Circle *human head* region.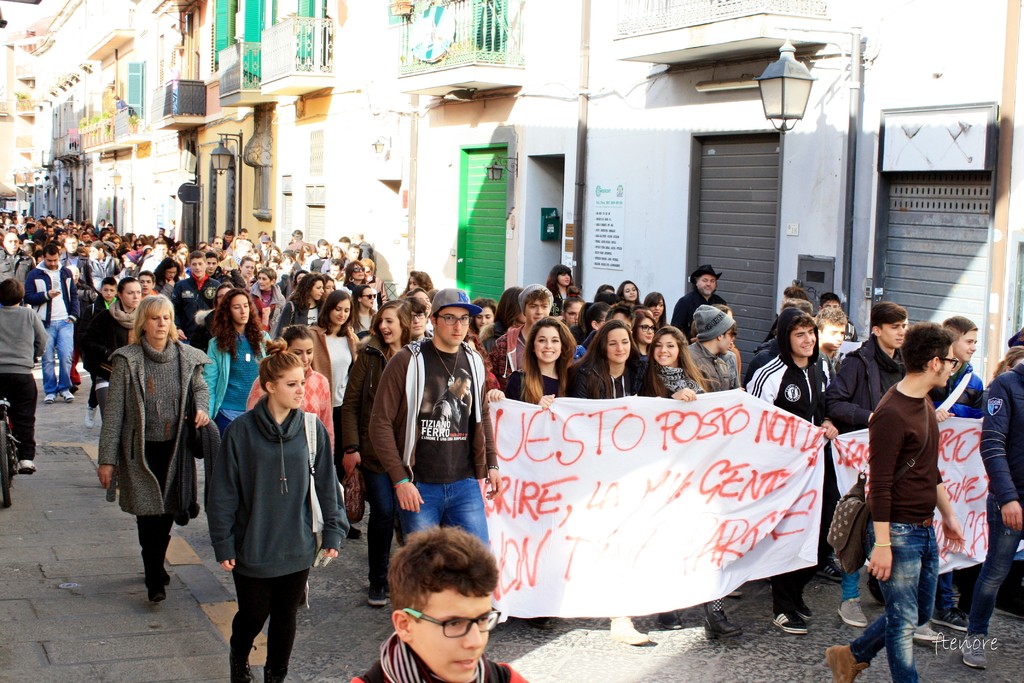
Region: box=[636, 311, 657, 347].
